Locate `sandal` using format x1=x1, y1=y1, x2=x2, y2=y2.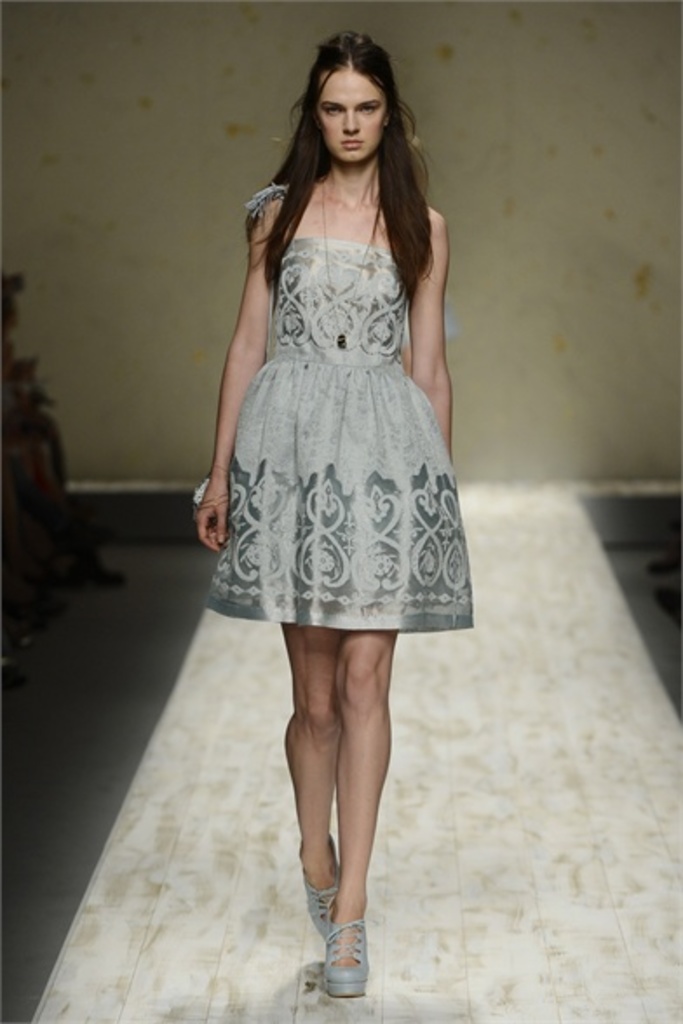
x1=321, y1=904, x2=369, y2=1001.
